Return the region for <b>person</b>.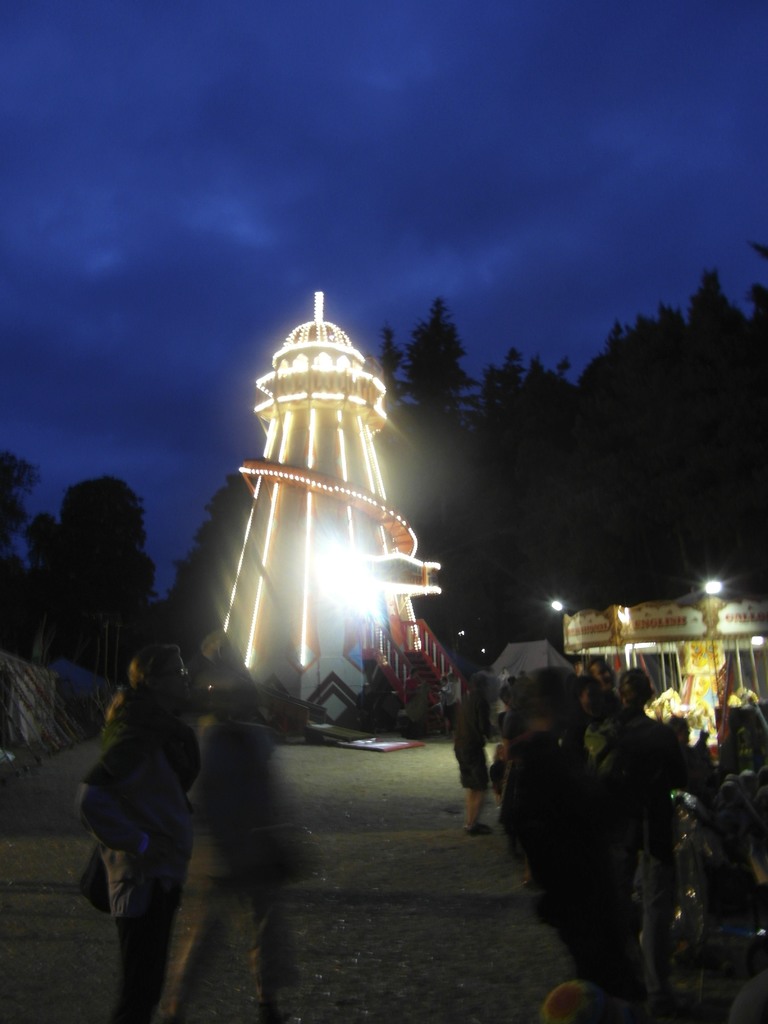
locate(74, 634, 196, 1023).
